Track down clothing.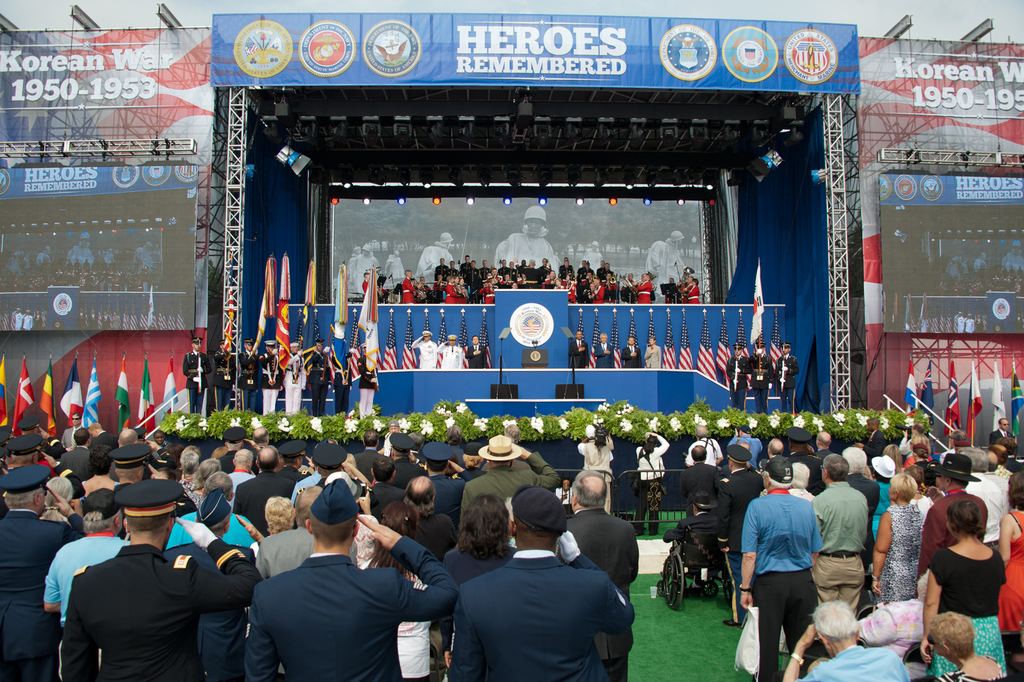
Tracked to crop(643, 345, 659, 368).
